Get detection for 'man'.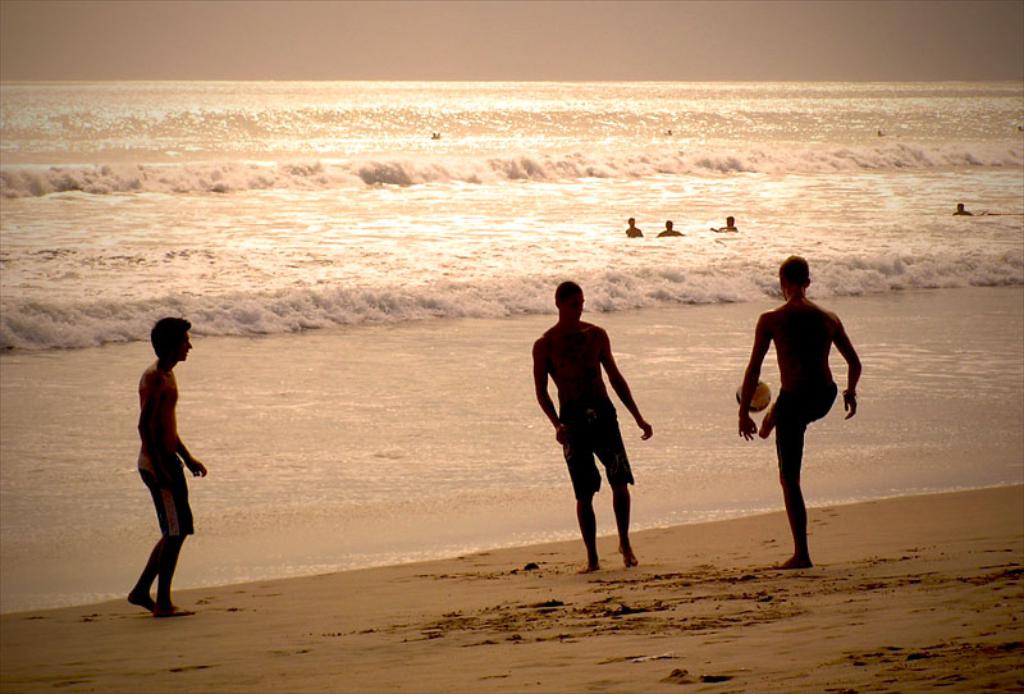
Detection: <bbox>124, 310, 209, 615</bbox>.
